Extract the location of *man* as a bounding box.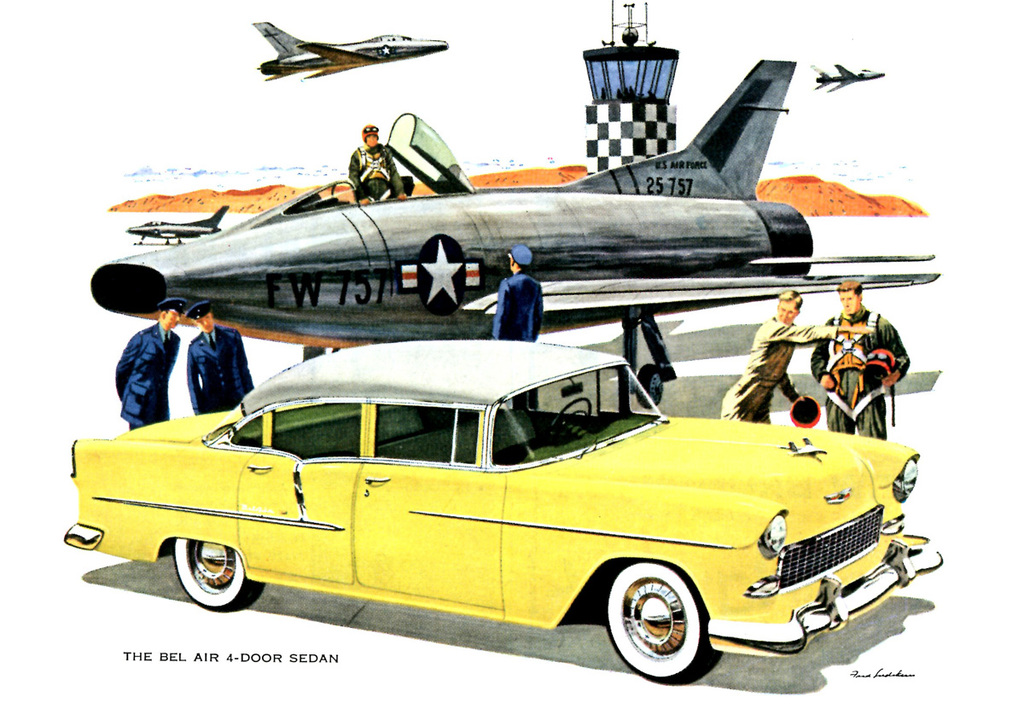
box=[340, 125, 406, 203].
